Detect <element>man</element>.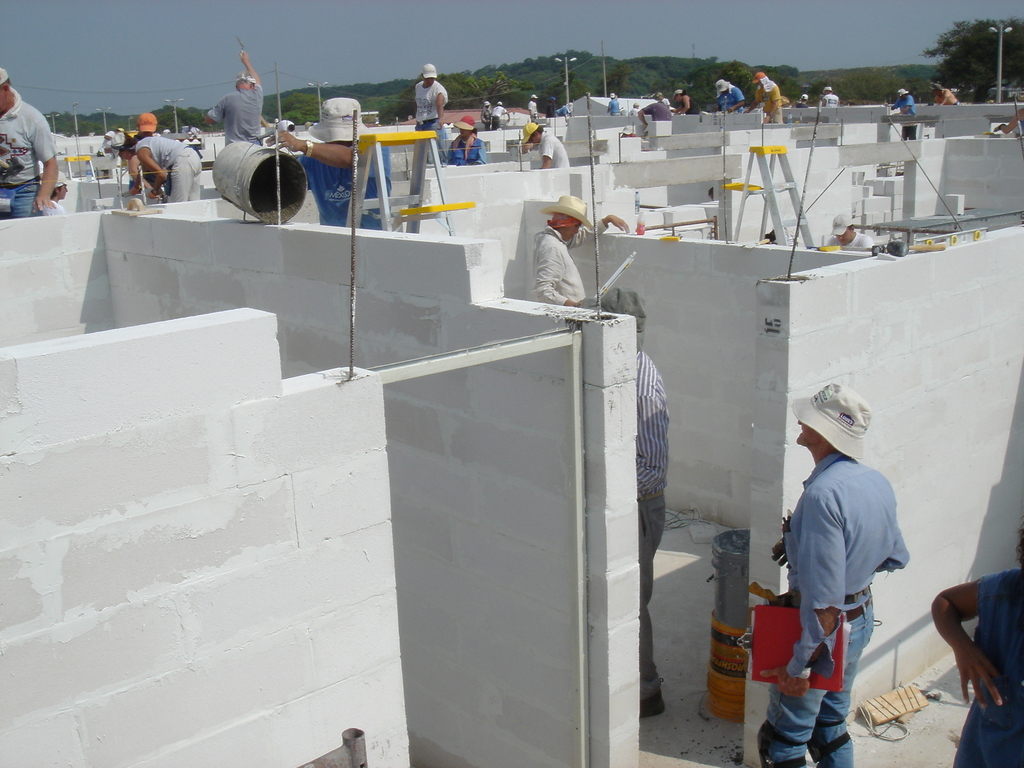
Detected at BBox(547, 97, 558, 124).
